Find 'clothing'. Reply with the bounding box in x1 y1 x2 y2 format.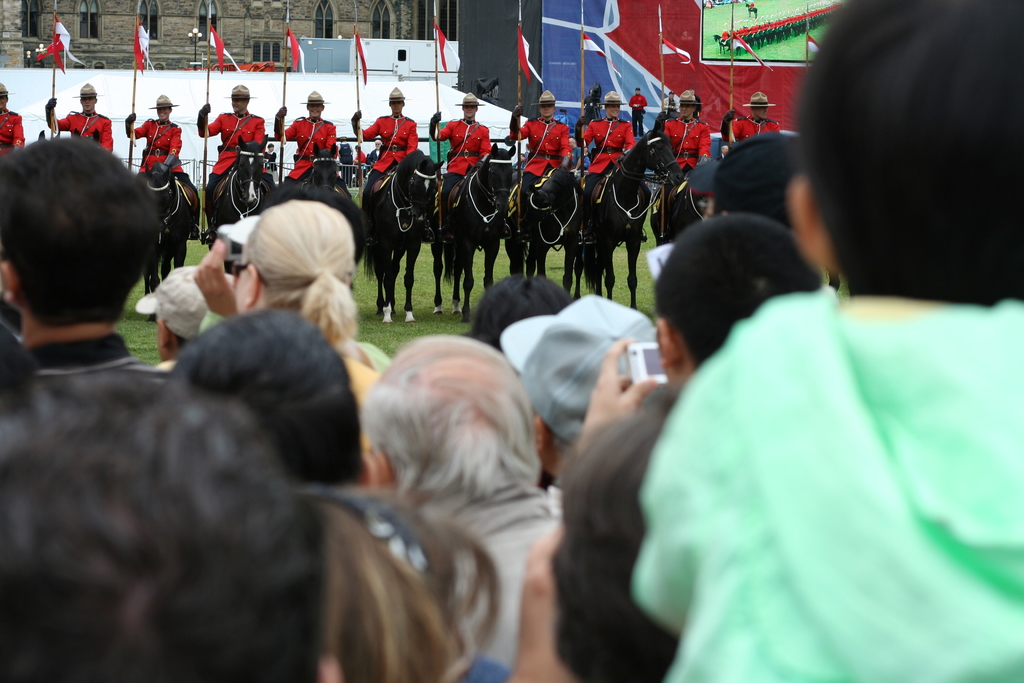
428 115 506 213.
